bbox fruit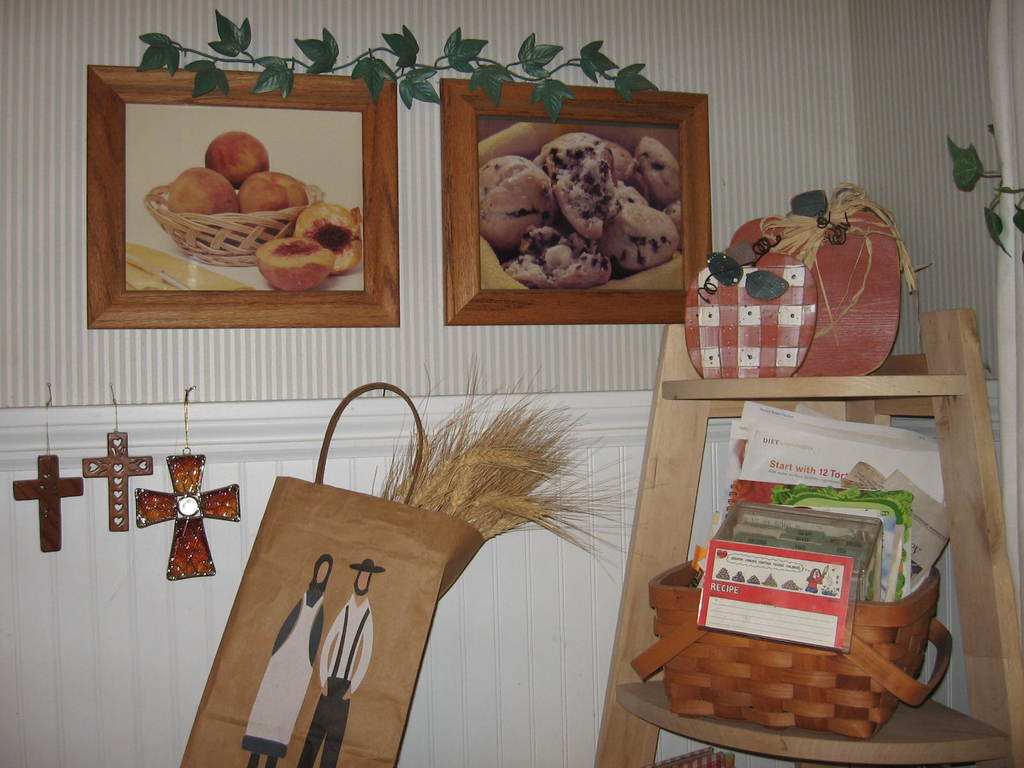
<bbox>257, 236, 335, 296</bbox>
